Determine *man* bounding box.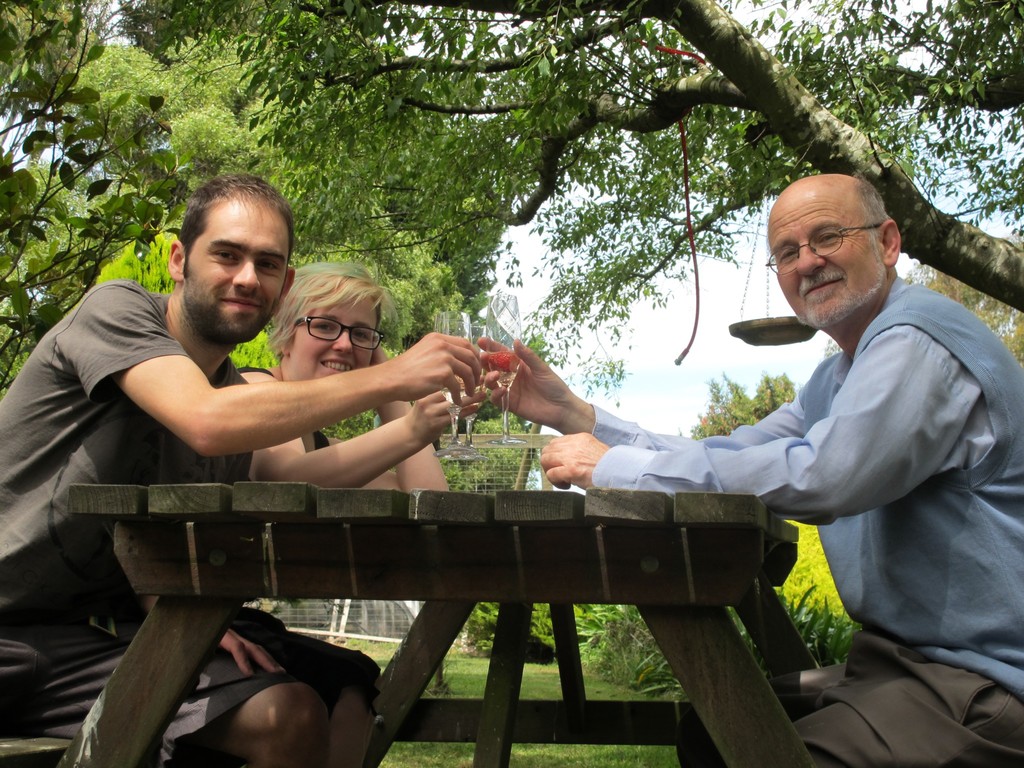
Determined: pyautogui.locateOnScreen(478, 175, 1023, 767).
